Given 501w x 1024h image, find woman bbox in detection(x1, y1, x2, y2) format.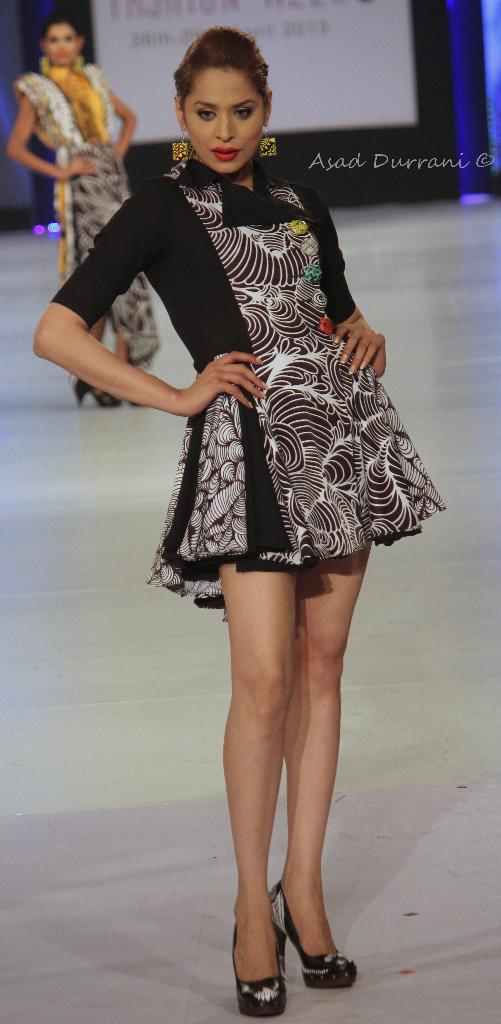
detection(101, 36, 413, 906).
